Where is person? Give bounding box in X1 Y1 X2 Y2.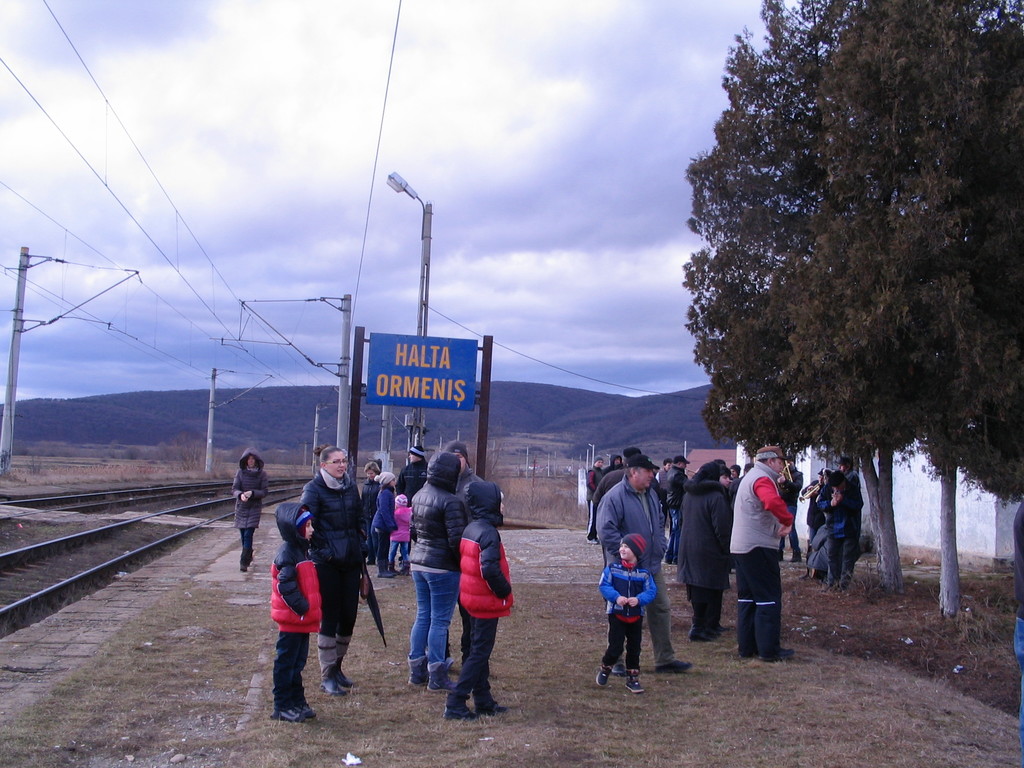
595 445 664 494.
